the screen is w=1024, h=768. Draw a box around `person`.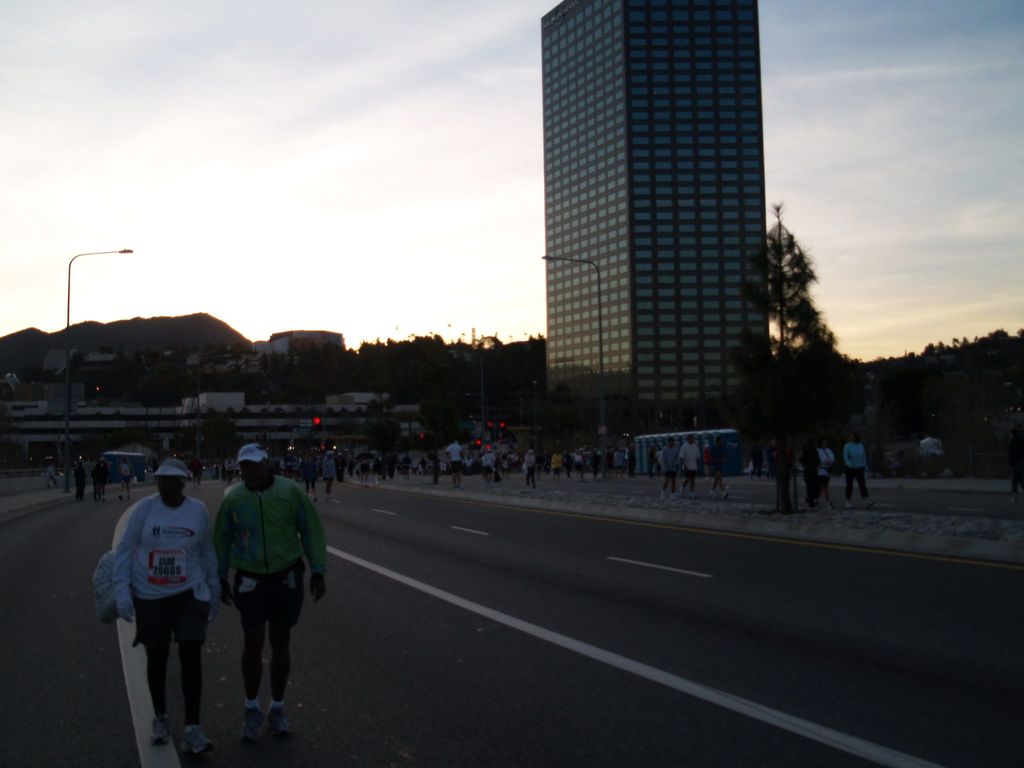
x1=548 y1=447 x2=564 y2=487.
